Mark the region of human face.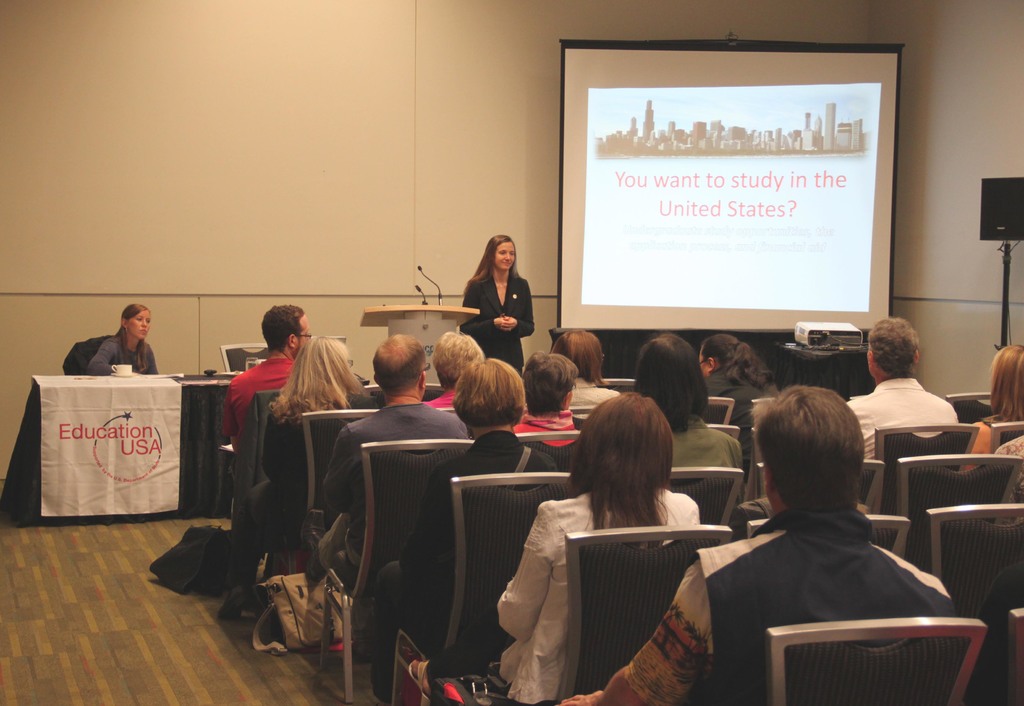
Region: box=[497, 240, 515, 272].
